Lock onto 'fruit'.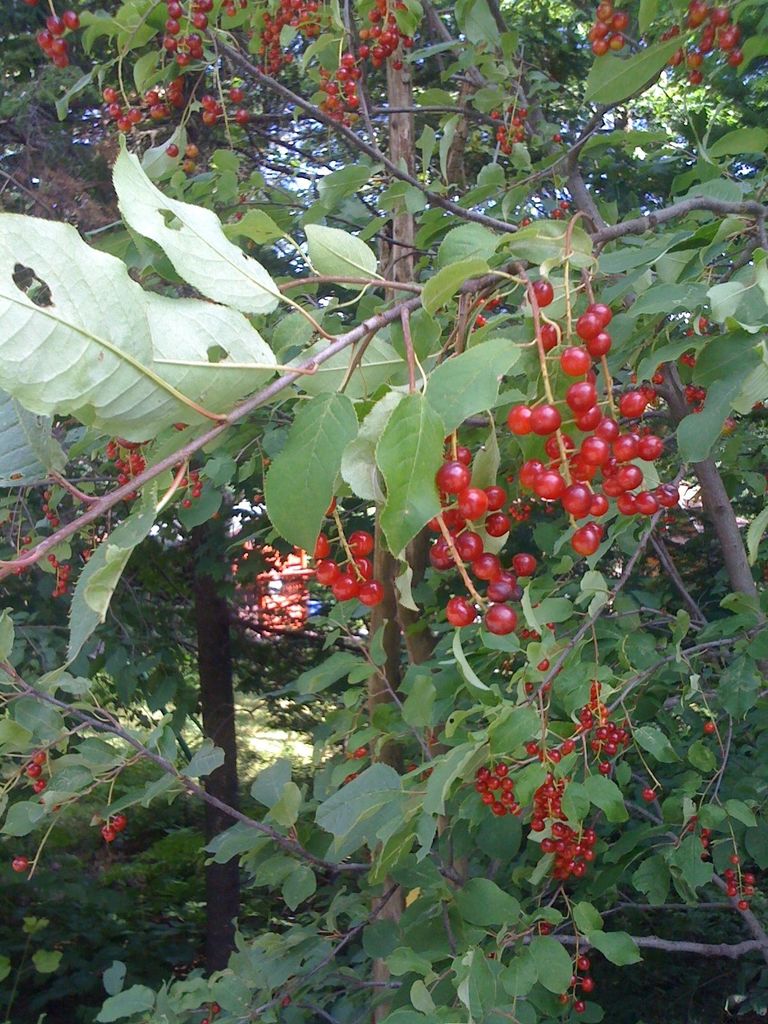
Locked: 518,216,532,230.
